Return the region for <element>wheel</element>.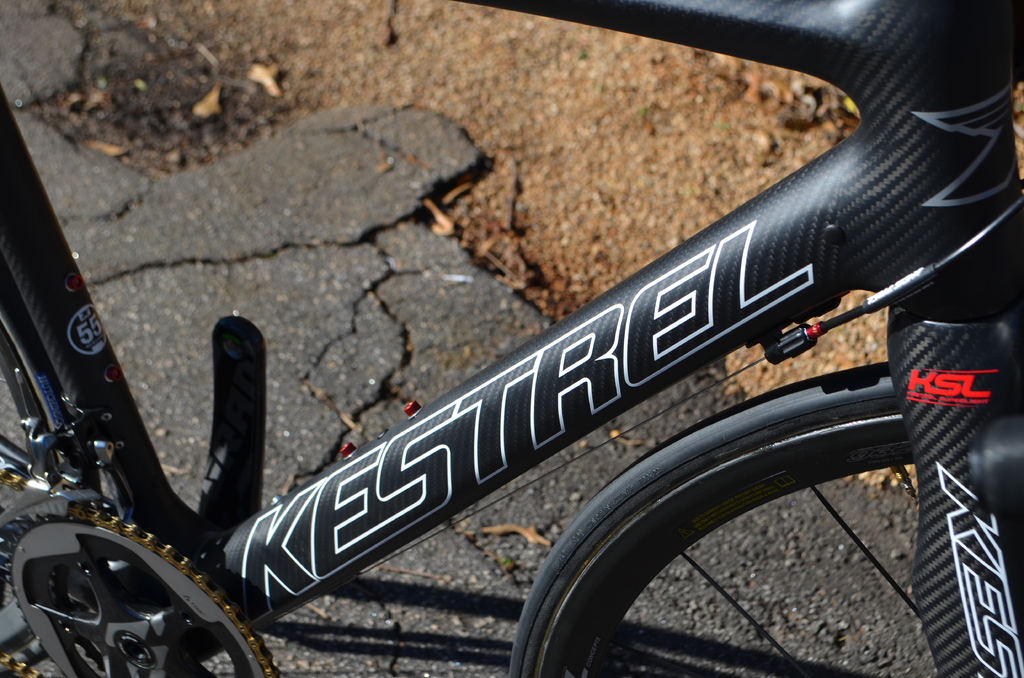
593/376/951/673.
